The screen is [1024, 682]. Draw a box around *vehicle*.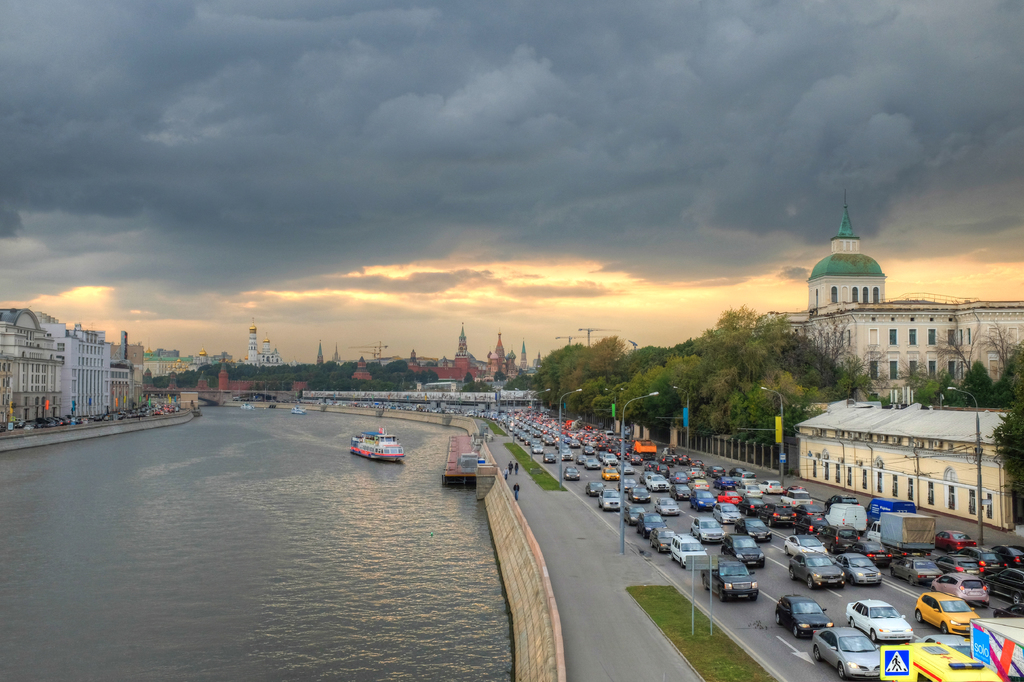
rect(767, 478, 783, 496).
